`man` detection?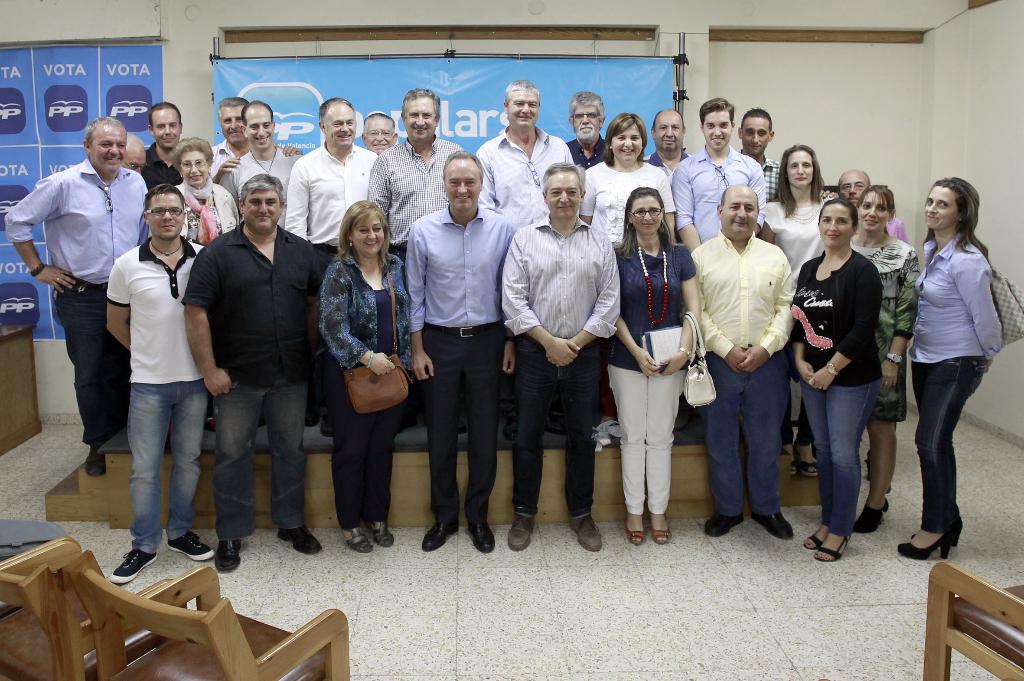
[740, 107, 781, 202]
